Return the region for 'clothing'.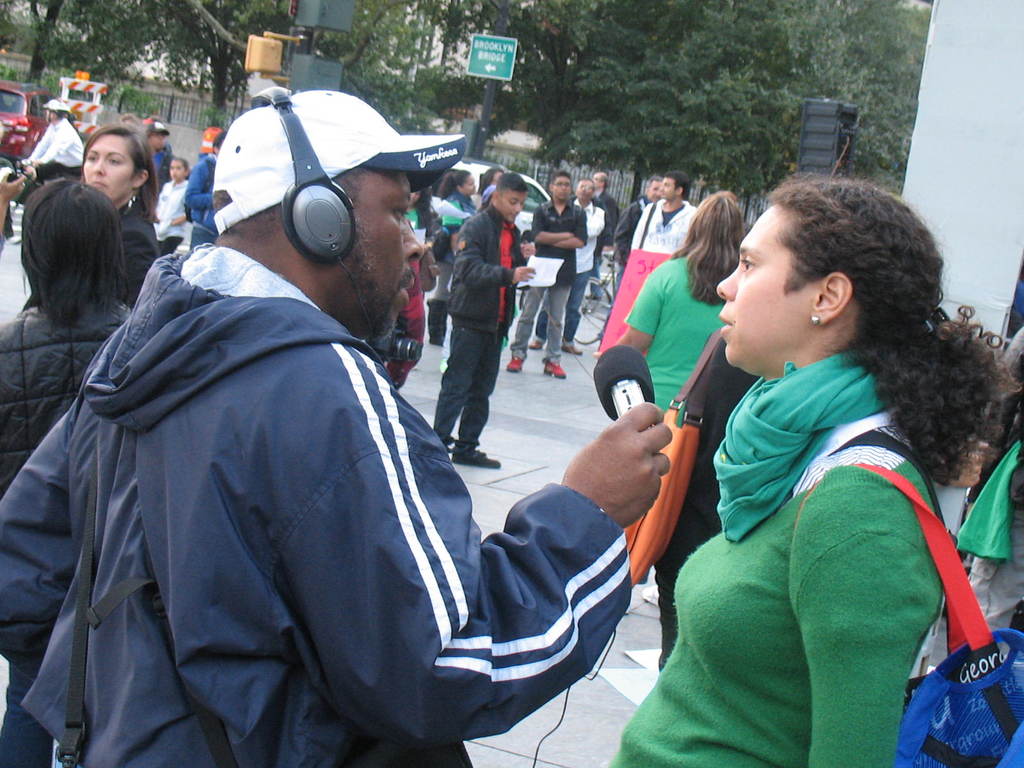
(623, 250, 731, 415).
